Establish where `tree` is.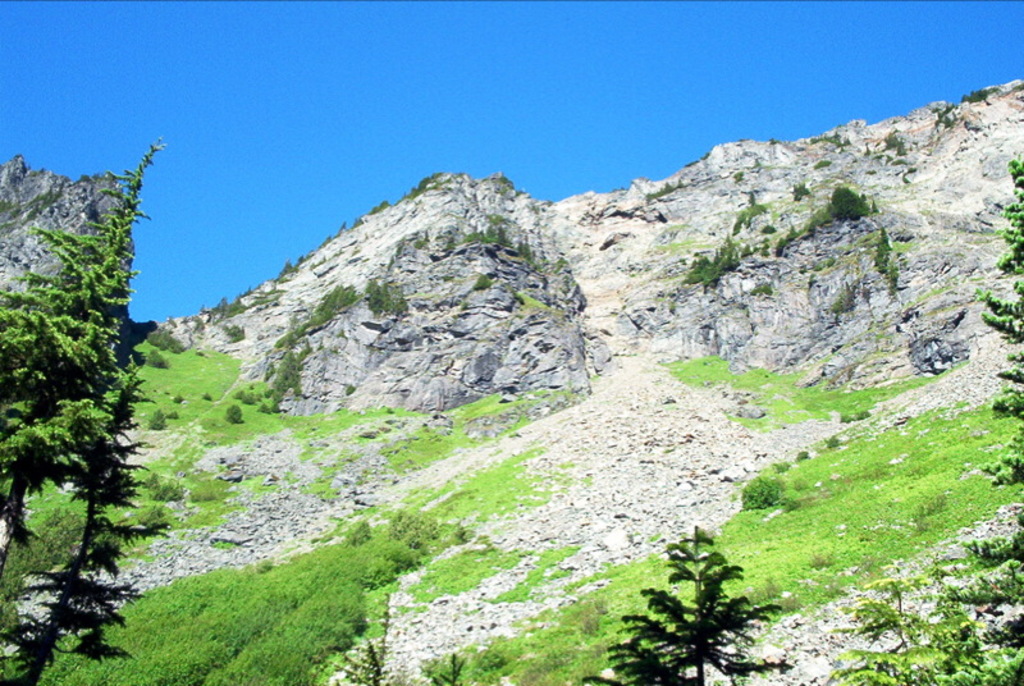
Established at <region>946, 156, 1023, 685</region>.
